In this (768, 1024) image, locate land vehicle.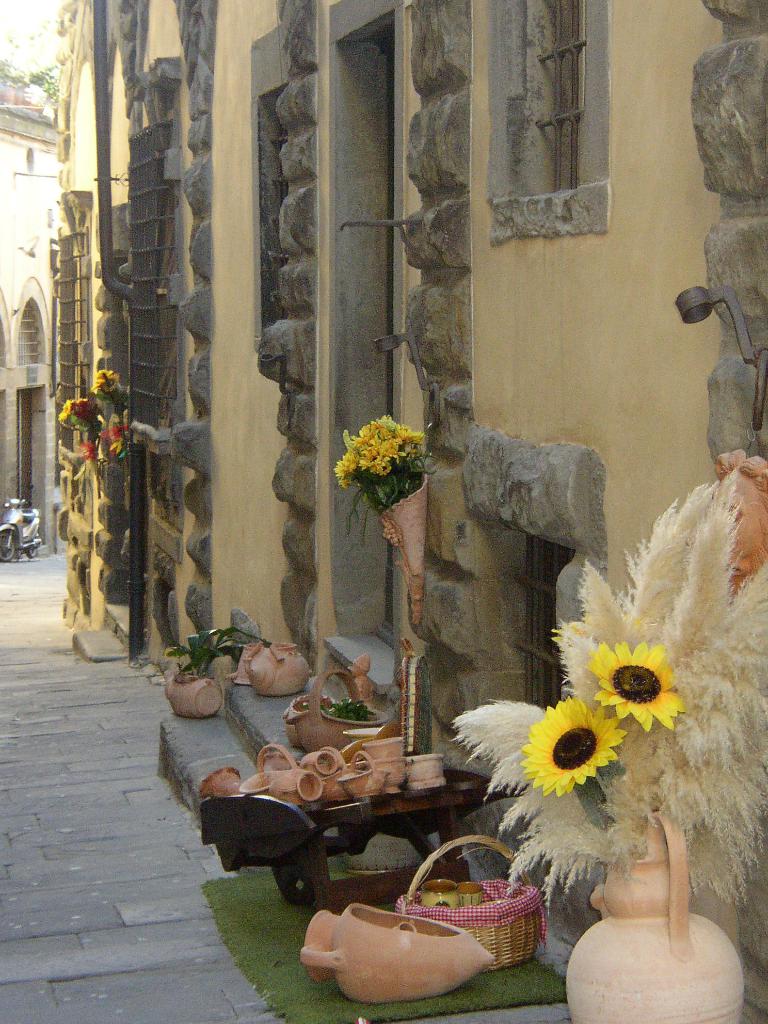
Bounding box: bbox=(0, 496, 50, 563).
